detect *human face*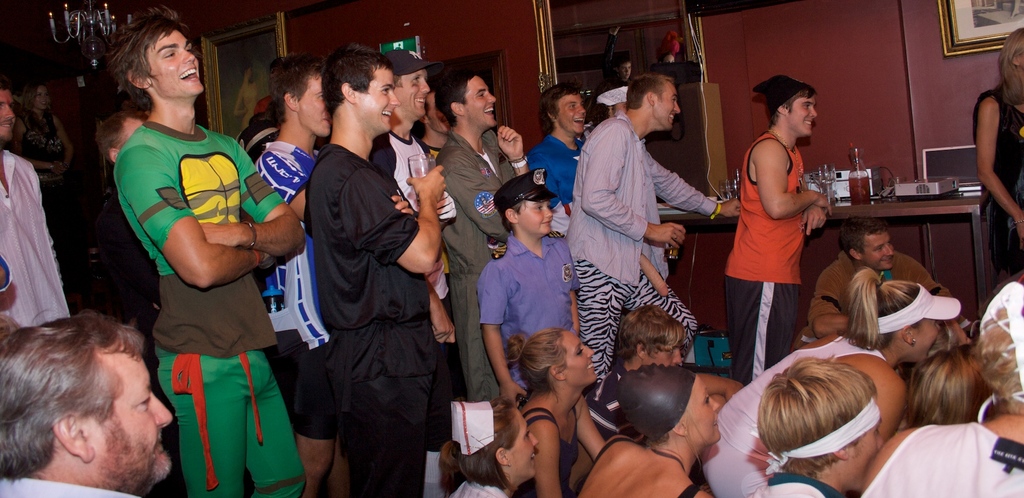
(139,33,209,105)
